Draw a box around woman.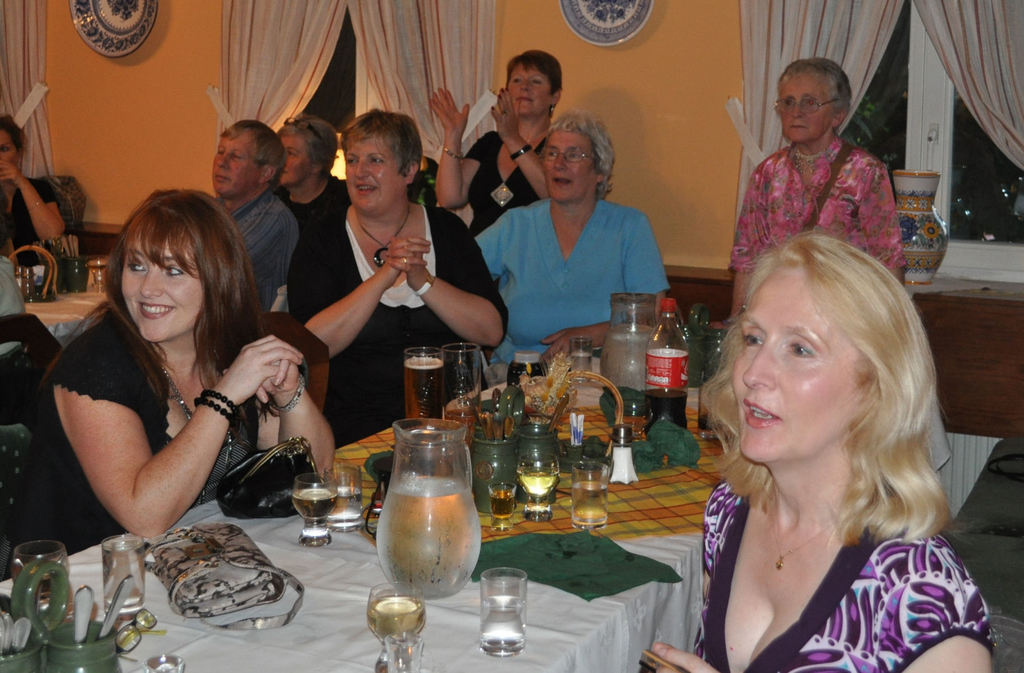
bbox=[35, 184, 343, 549].
